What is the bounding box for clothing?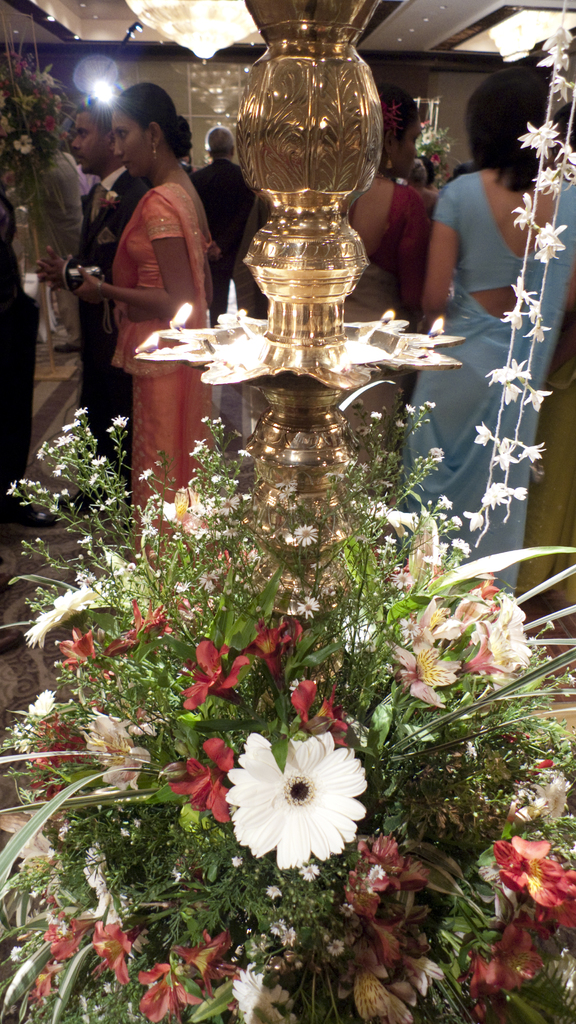
Rect(328, 186, 426, 361).
